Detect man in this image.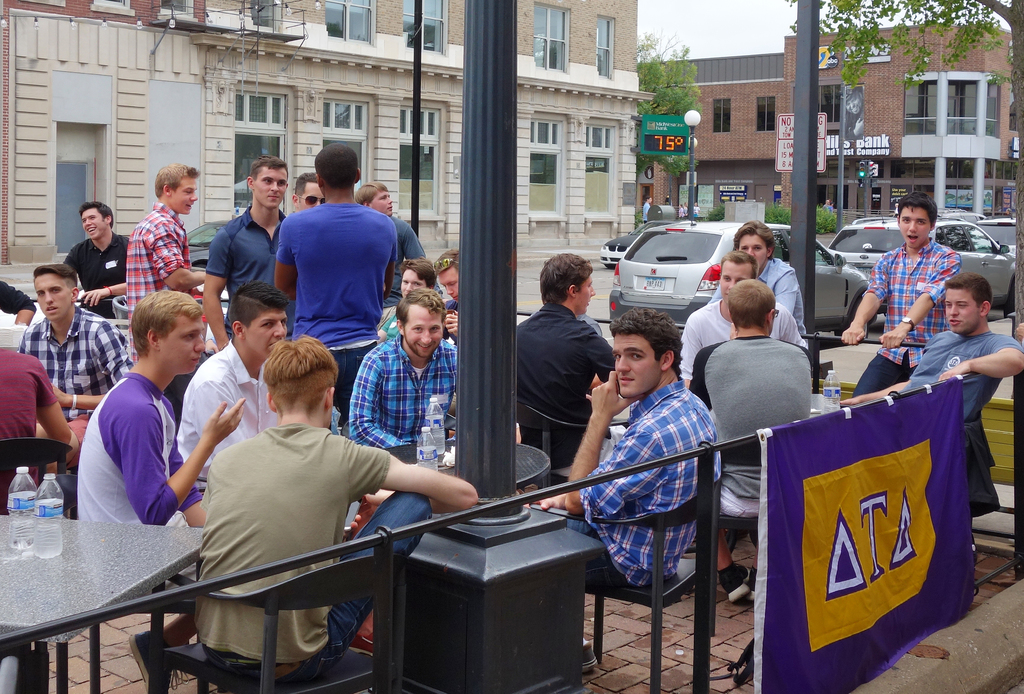
Detection: (56, 206, 134, 328).
